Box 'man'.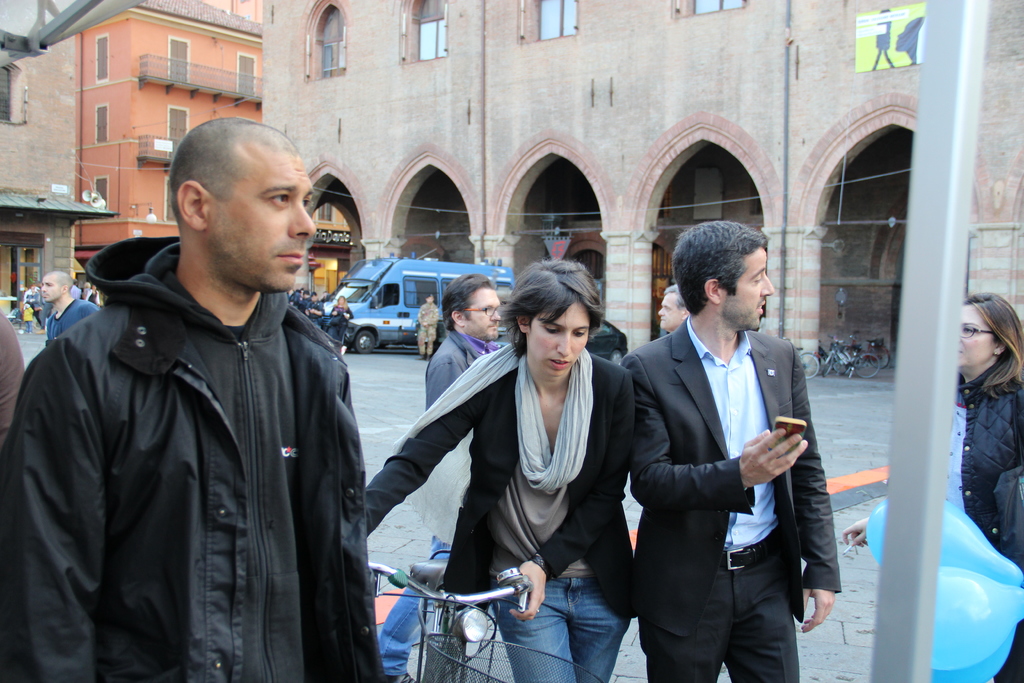
378, 272, 504, 682.
